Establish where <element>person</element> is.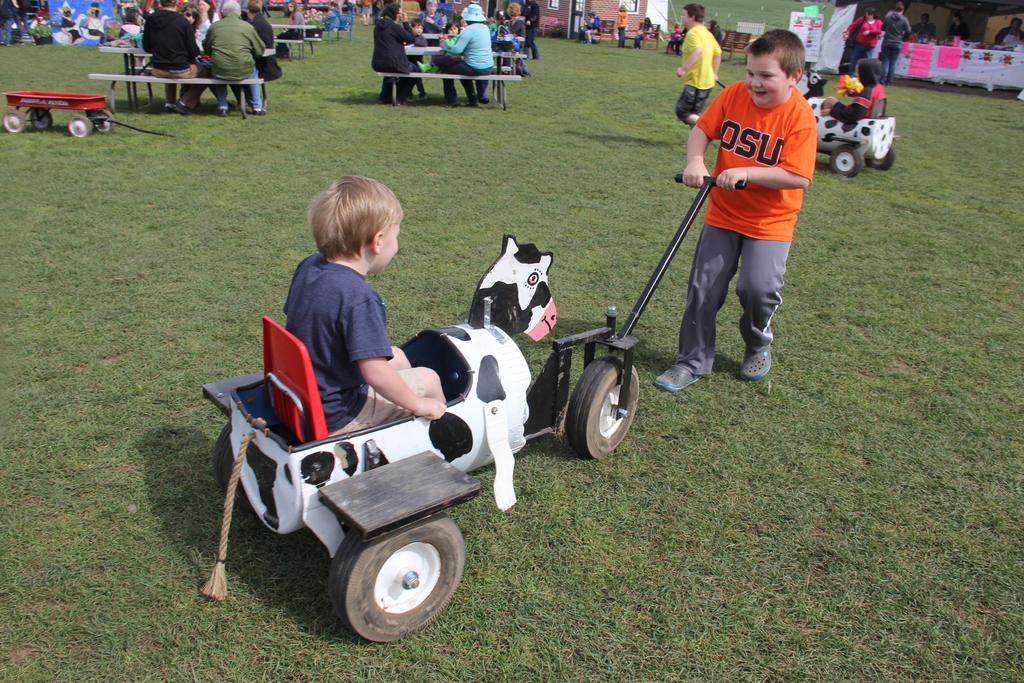
Established at bbox=[203, 0, 282, 113].
